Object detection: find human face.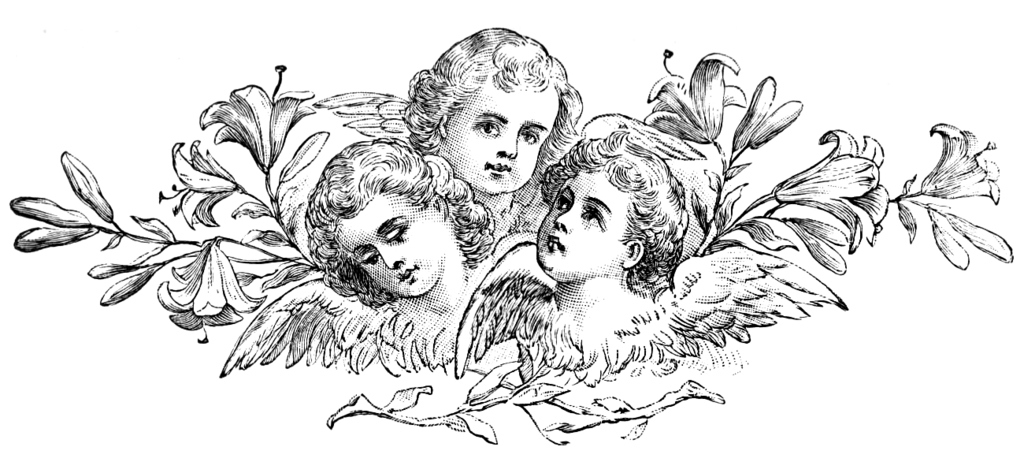
<region>338, 192, 443, 301</region>.
